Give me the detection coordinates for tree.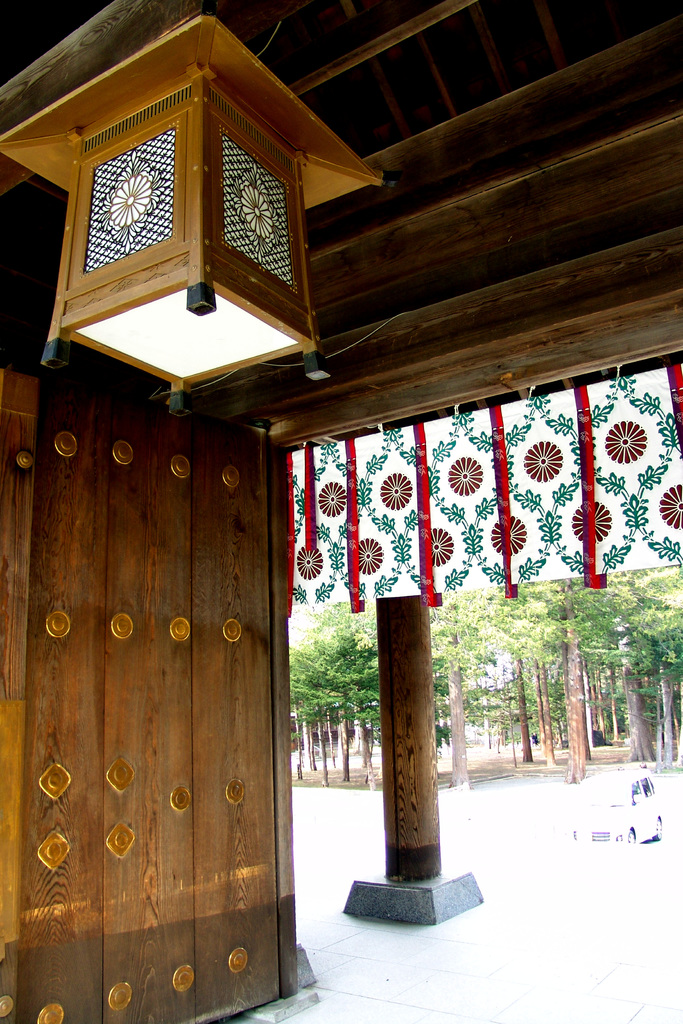
bbox=[481, 584, 545, 762].
